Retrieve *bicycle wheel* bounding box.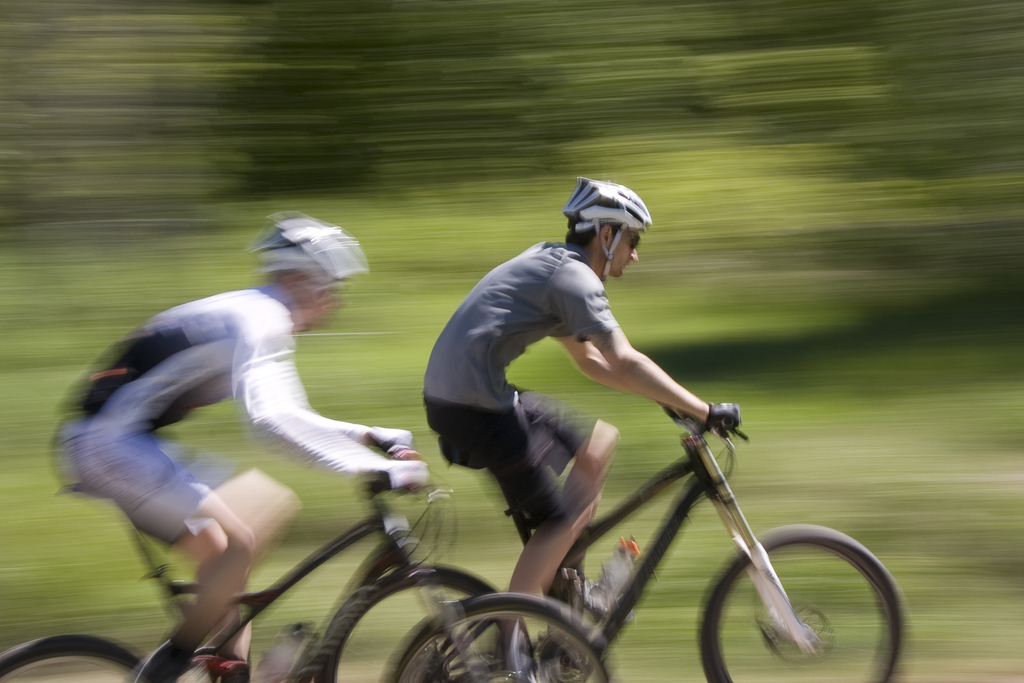
Bounding box: {"x1": 0, "y1": 638, "x2": 141, "y2": 682}.
